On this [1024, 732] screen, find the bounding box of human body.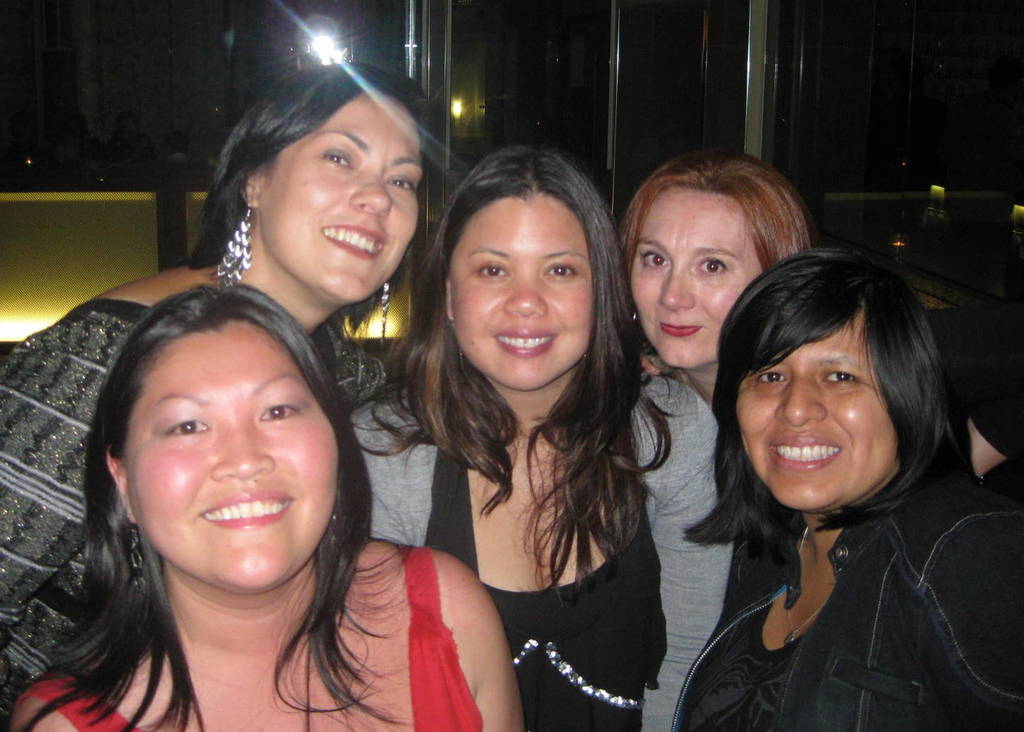
Bounding box: x1=8 y1=541 x2=527 y2=731.
